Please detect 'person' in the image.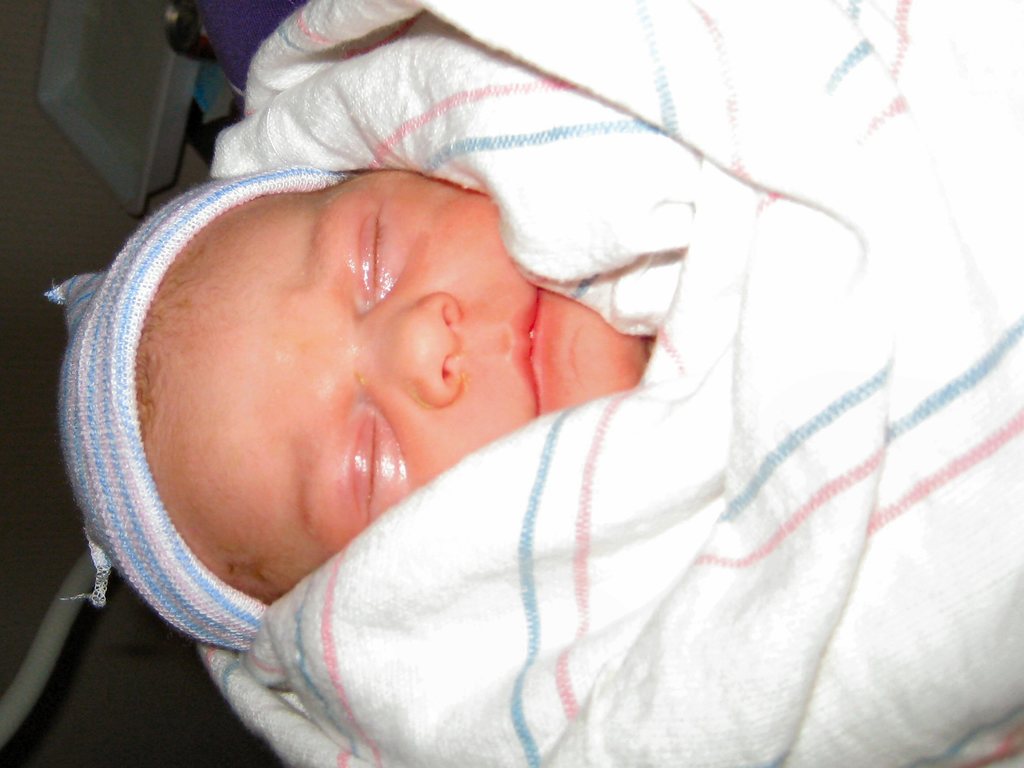
select_region(72, 8, 960, 749).
